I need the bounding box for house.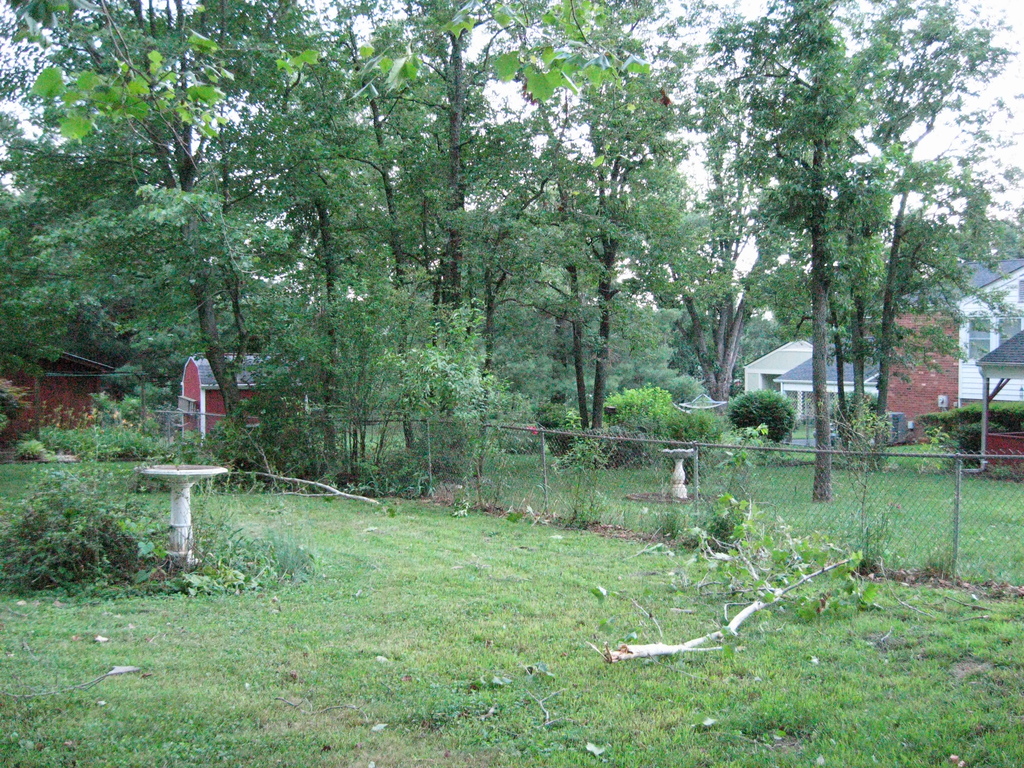
Here it is: pyautogui.locateOnScreen(875, 239, 1023, 457).
